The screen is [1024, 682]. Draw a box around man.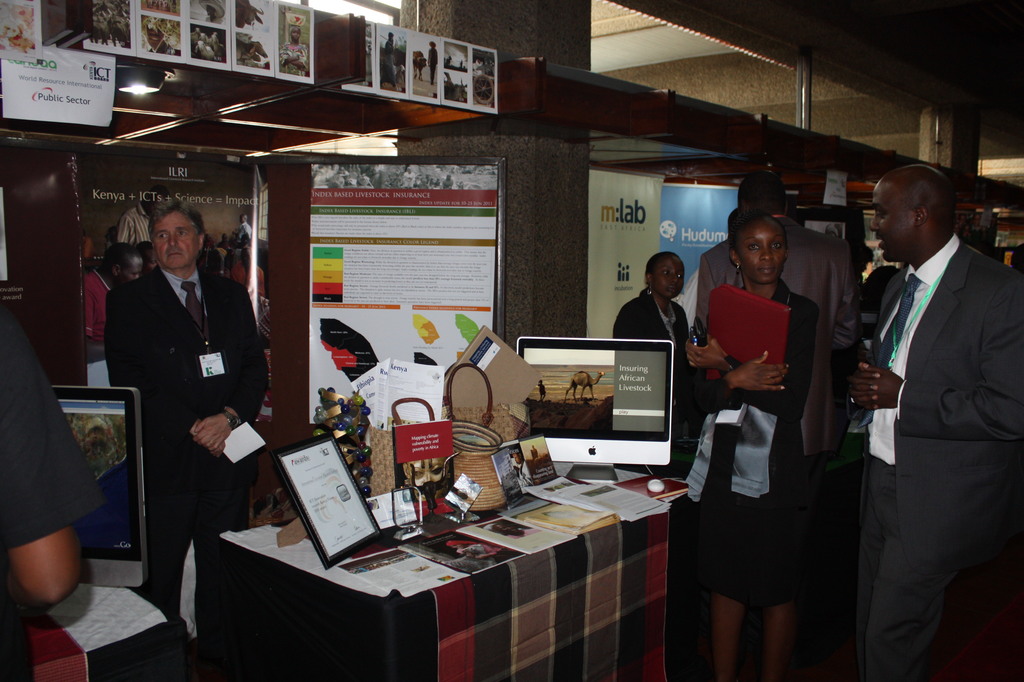
<box>688,170,861,666</box>.
